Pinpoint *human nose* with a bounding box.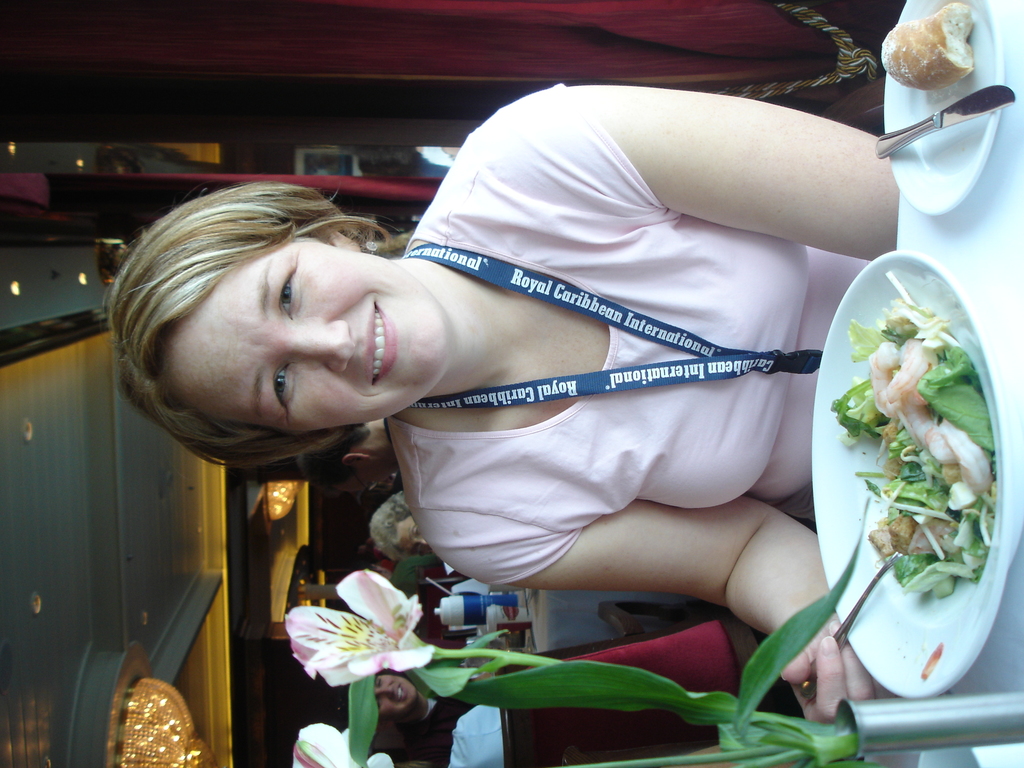
378,688,394,695.
